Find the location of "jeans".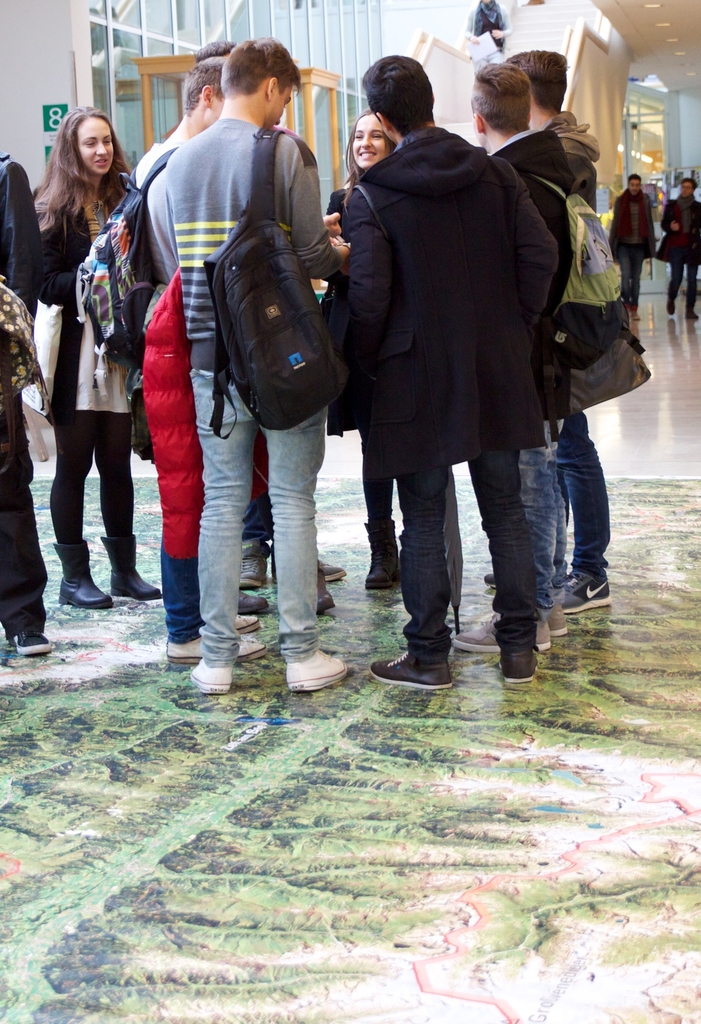
Location: (241,455,305,533).
